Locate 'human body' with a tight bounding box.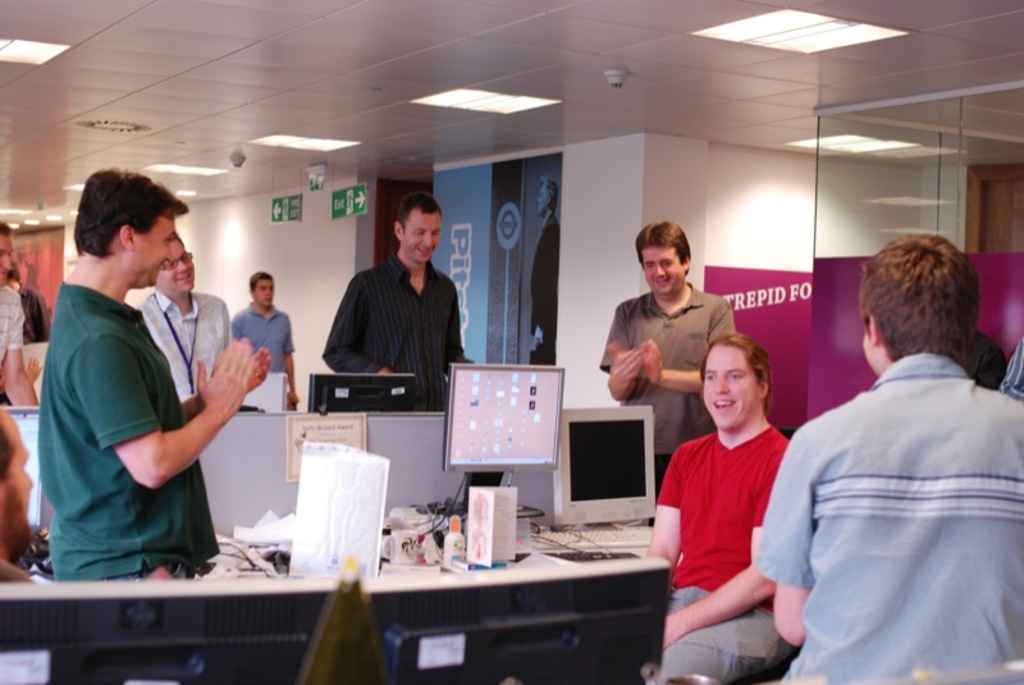
box=[325, 245, 475, 416].
